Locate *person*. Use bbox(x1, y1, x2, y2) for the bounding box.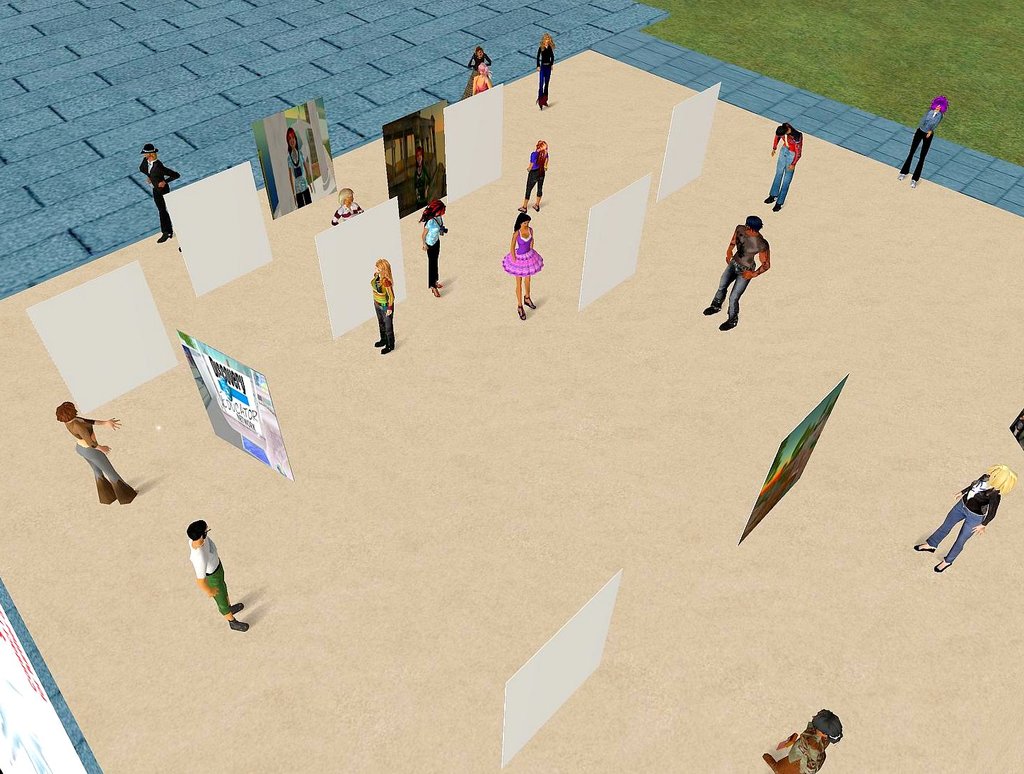
bbox(55, 399, 141, 507).
